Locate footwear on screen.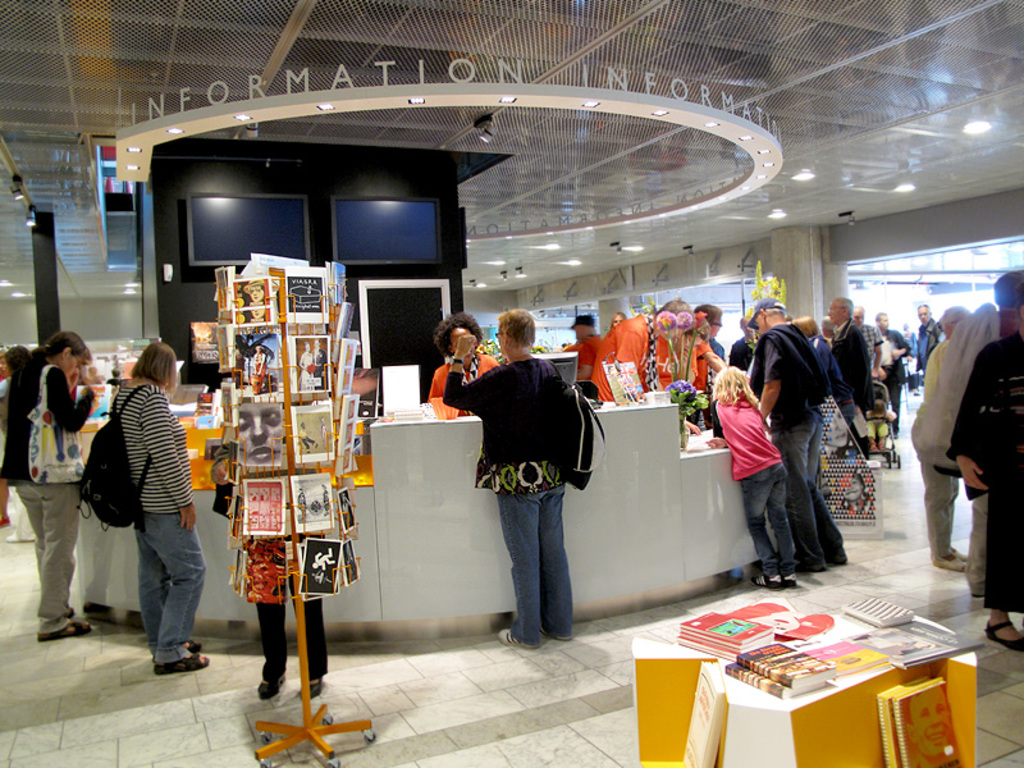
On screen at <region>305, 669, 330, 698</region>.
